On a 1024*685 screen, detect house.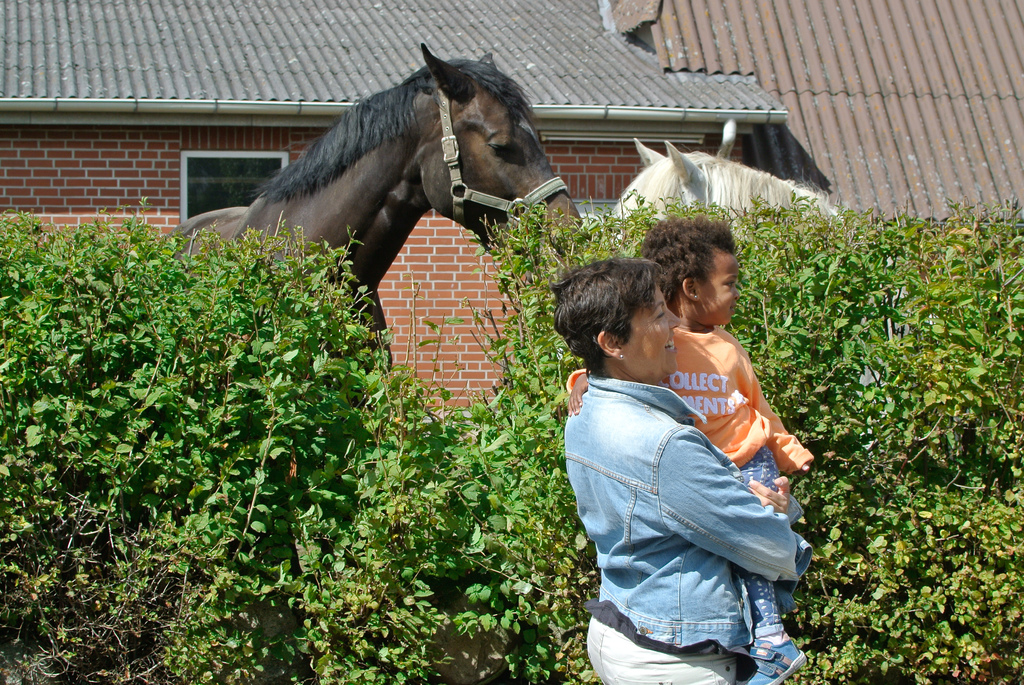
604:0:1023:224.
